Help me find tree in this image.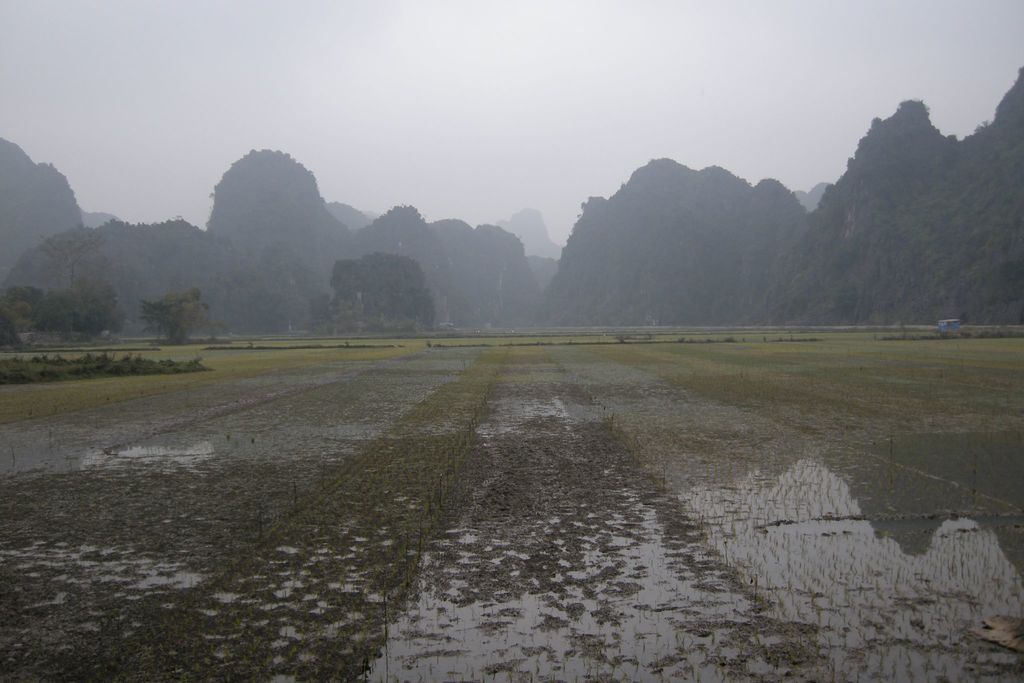
Found it: (131,285,217,355).
